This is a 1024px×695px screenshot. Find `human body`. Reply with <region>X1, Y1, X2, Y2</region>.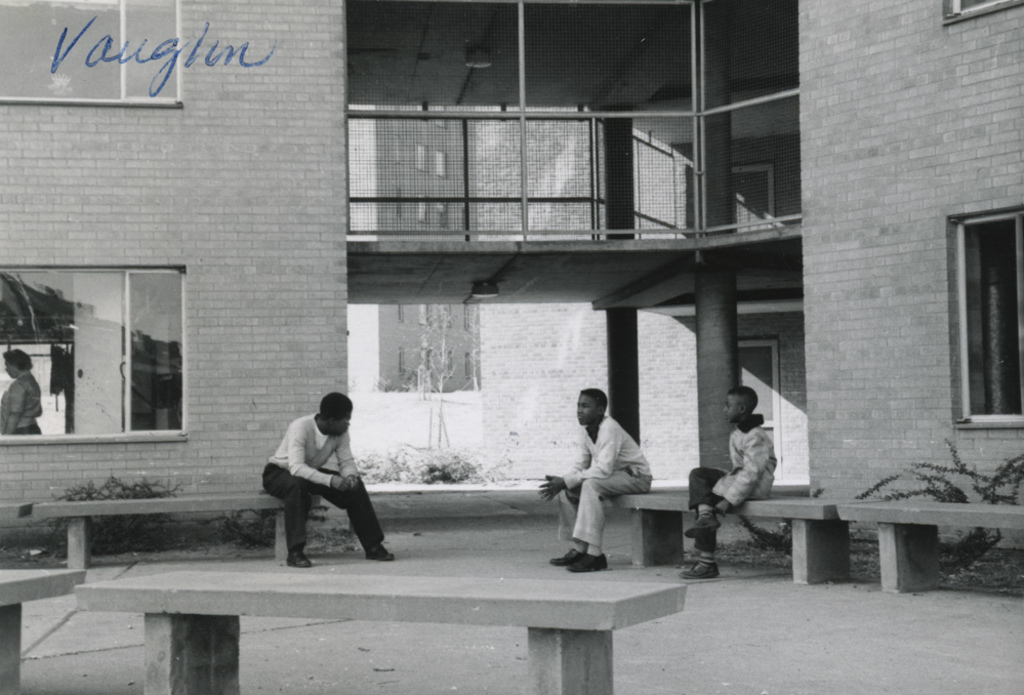
<region>0, 348, 45, 432</region>.
